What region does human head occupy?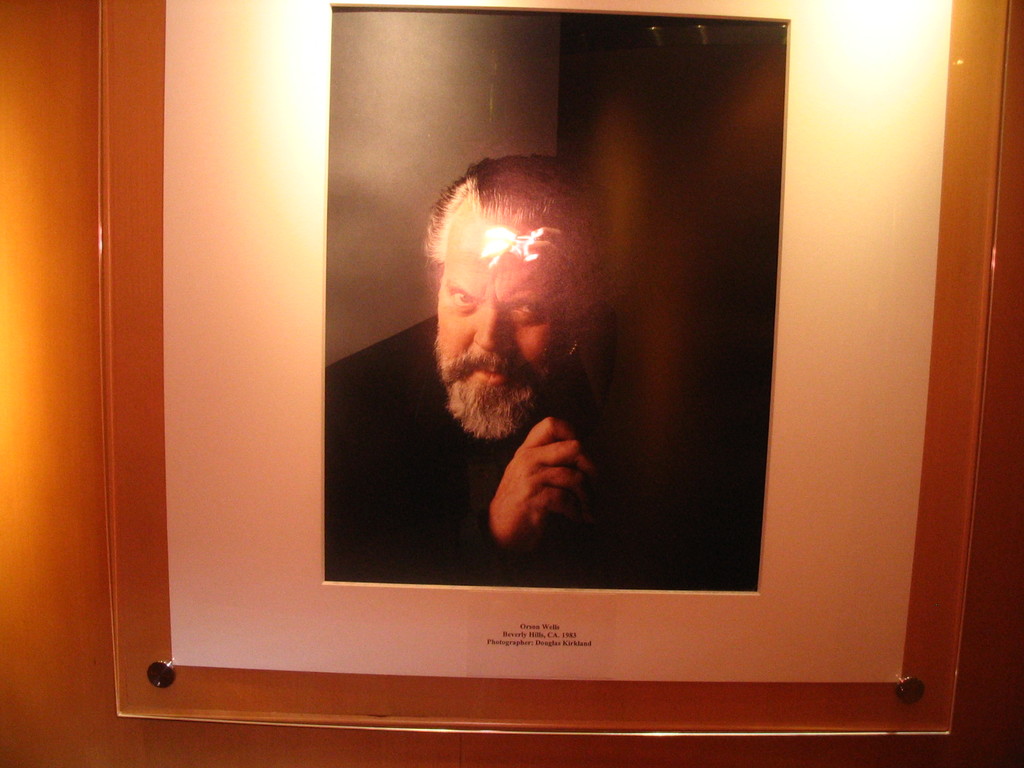
(415,161,611,426).
